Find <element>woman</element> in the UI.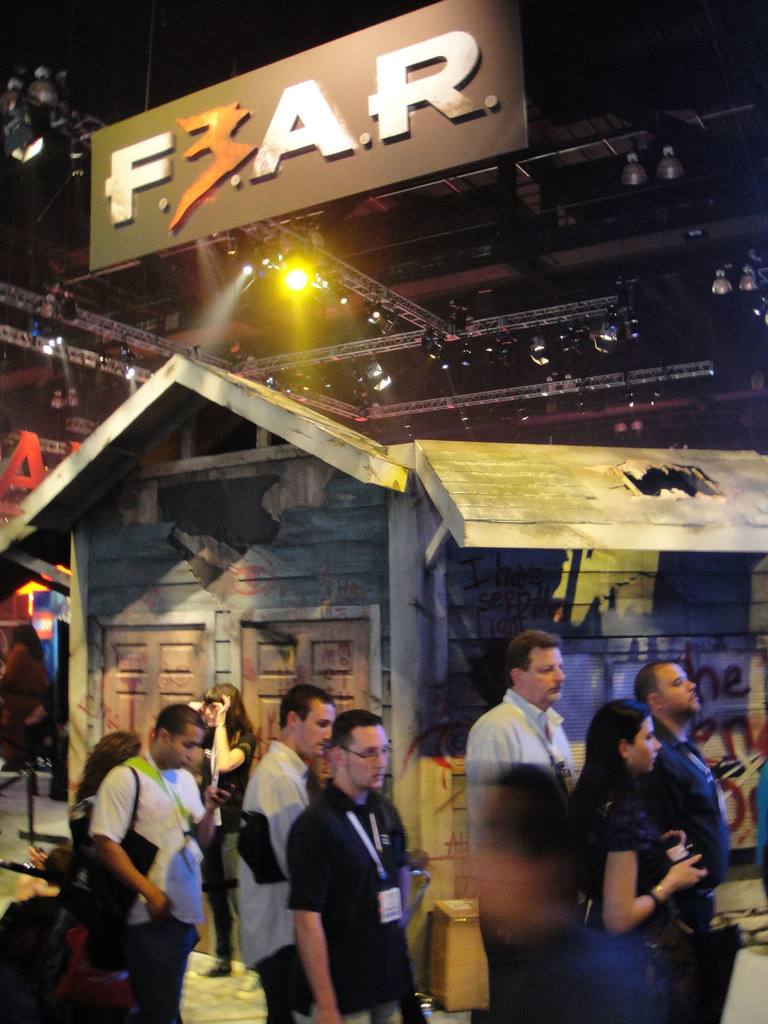
UI element at select_region(571, 700, 708, 944).
